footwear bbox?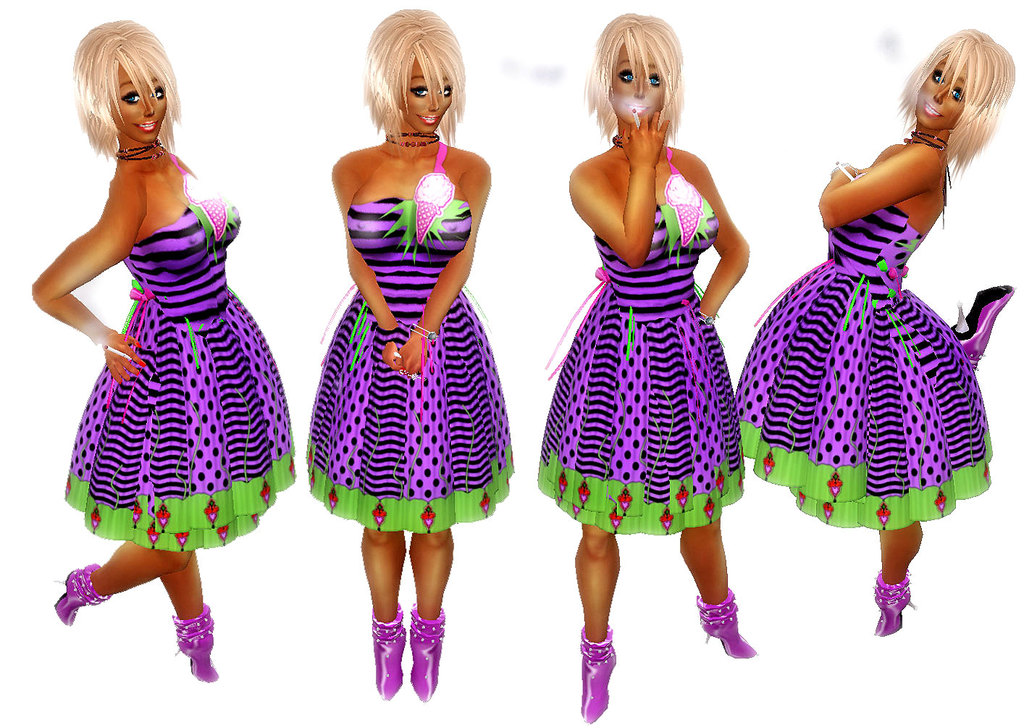
(693,594,756,658)
